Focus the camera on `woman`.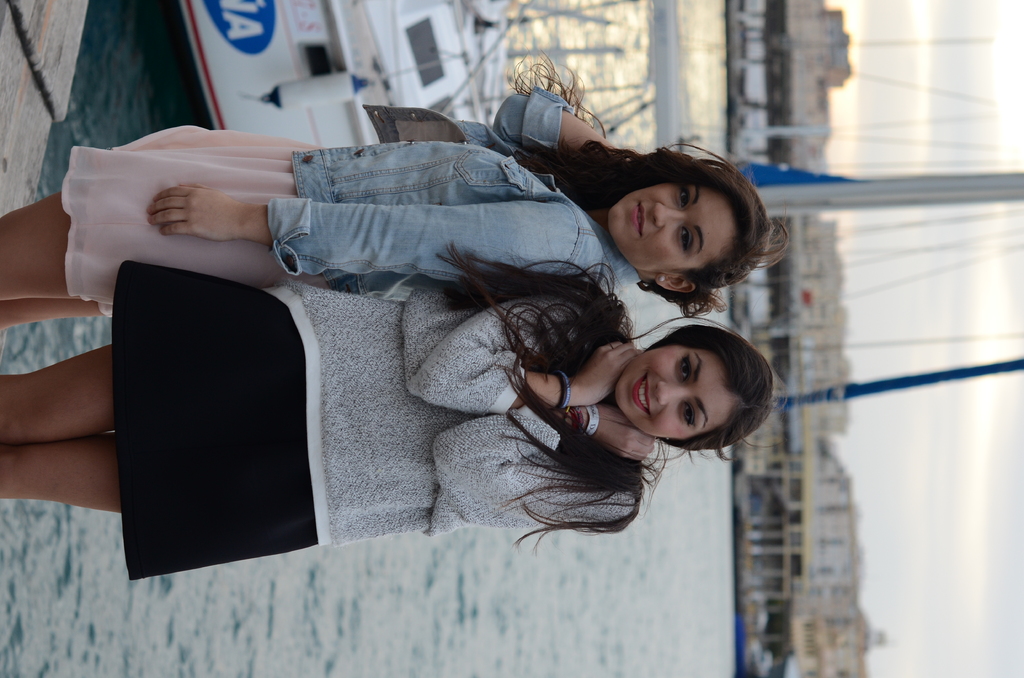
Focus region: (0, 49, 783, 312).
